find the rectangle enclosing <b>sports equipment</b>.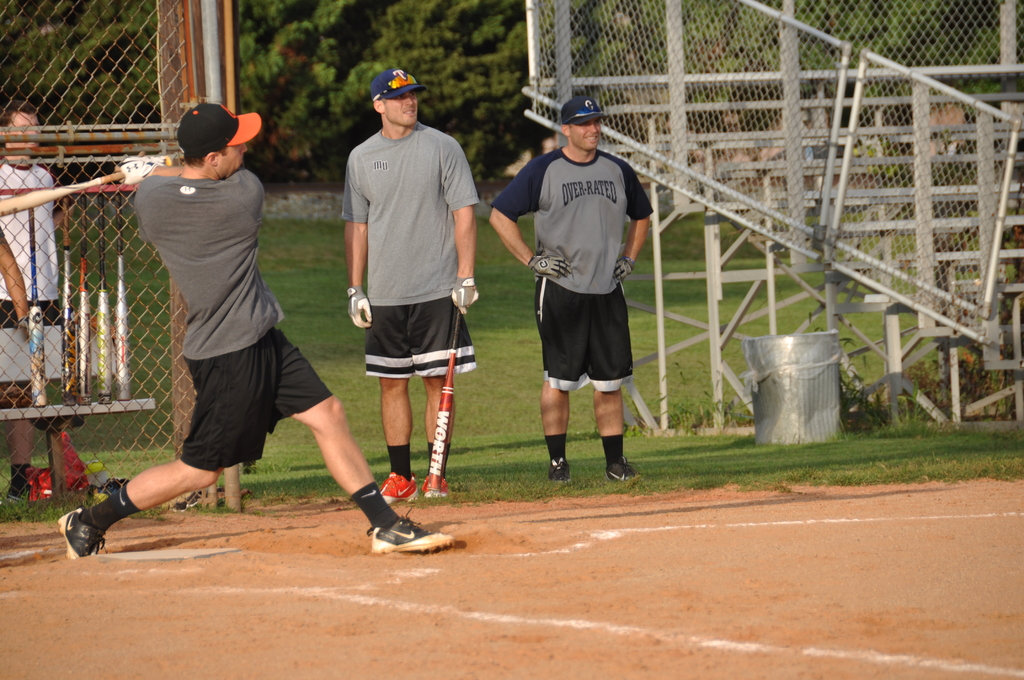
115/152/182/186.
